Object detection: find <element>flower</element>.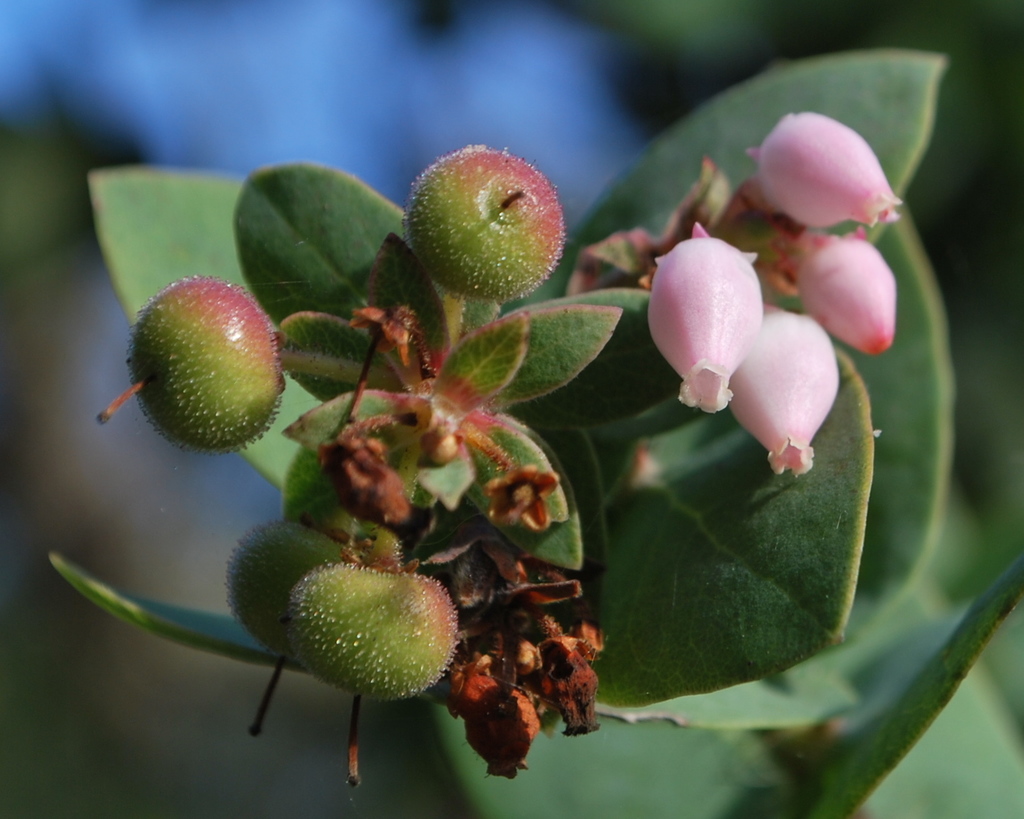
(x1=757, y1=115, x2=909, y2=228).
